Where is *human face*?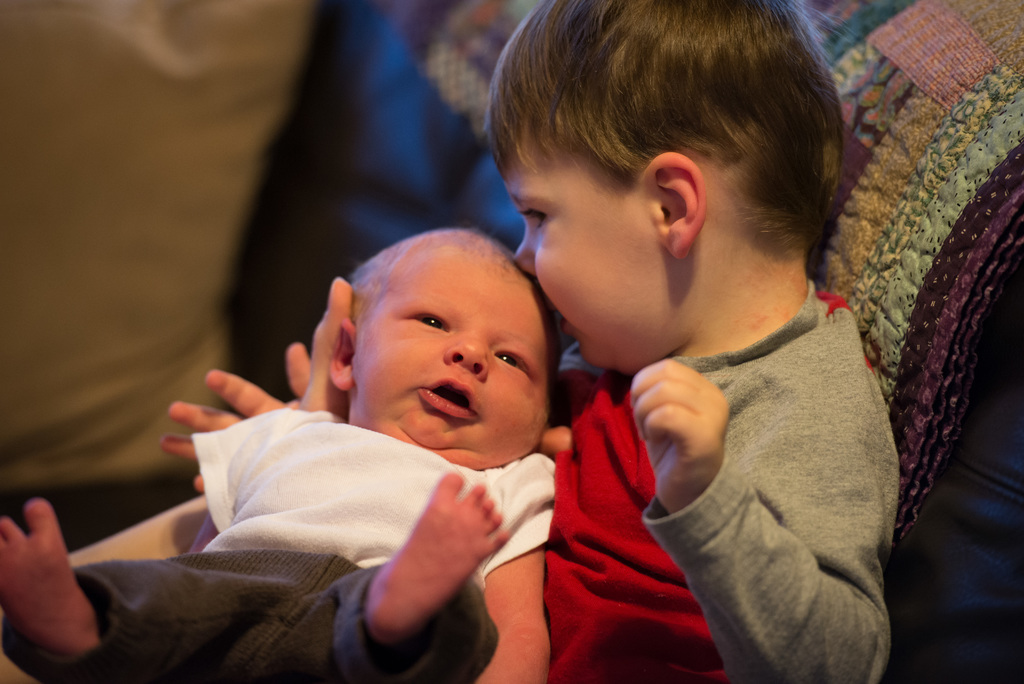
<region>506, 153, 678, 373</region>.
